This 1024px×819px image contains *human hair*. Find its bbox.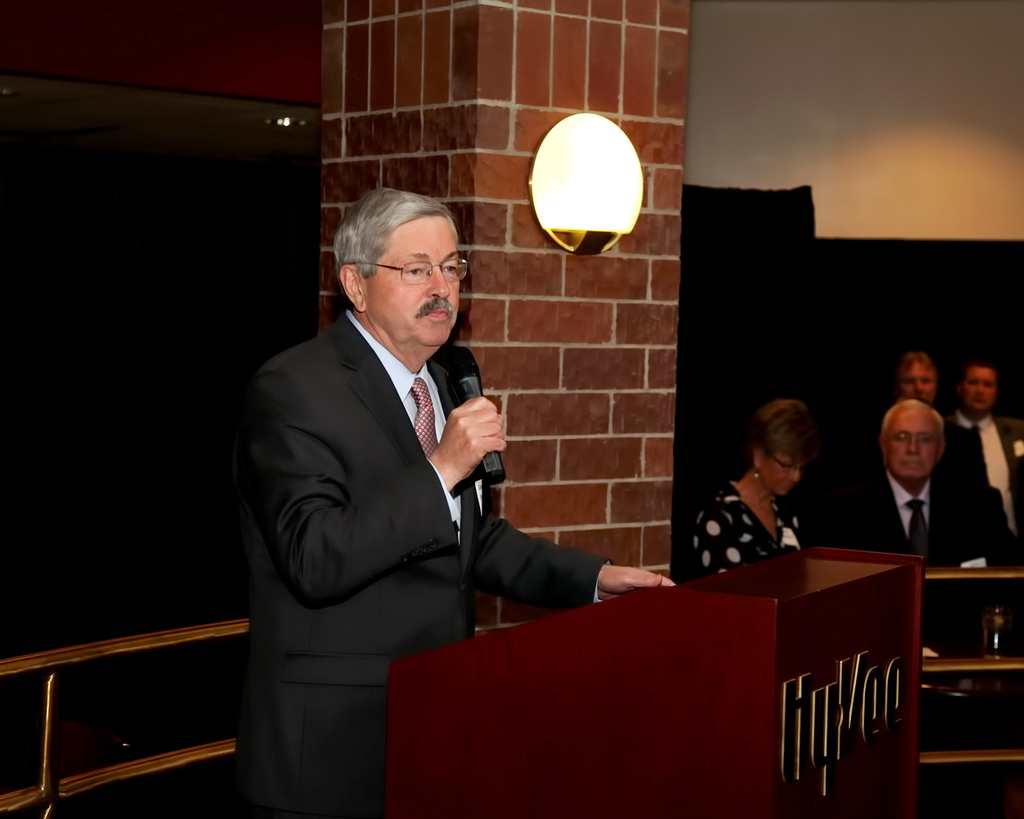
bbox=[753, 397, 821, 464].
